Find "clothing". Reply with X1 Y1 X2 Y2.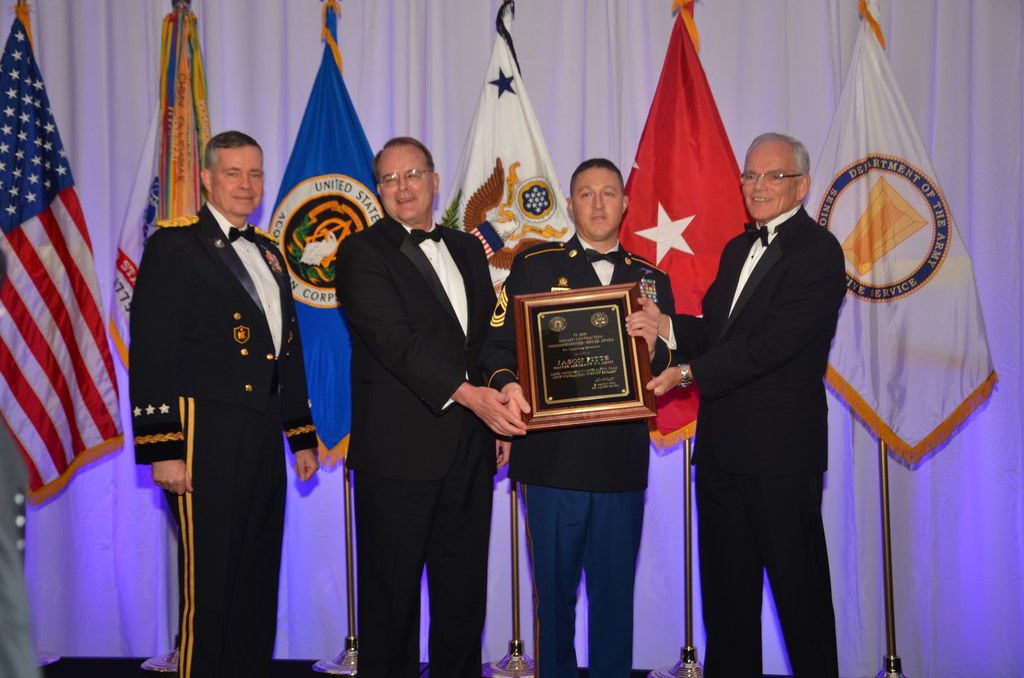
657 195 845 677.
